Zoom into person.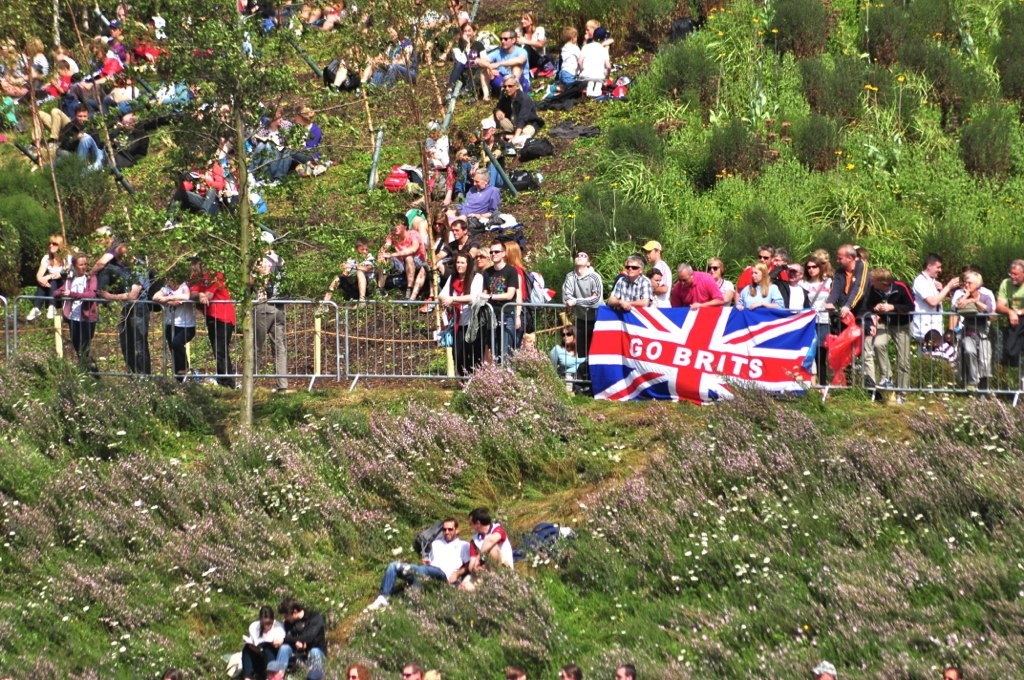
Zoom target: <bbox>239, 602, 291, 679</bbox>.
